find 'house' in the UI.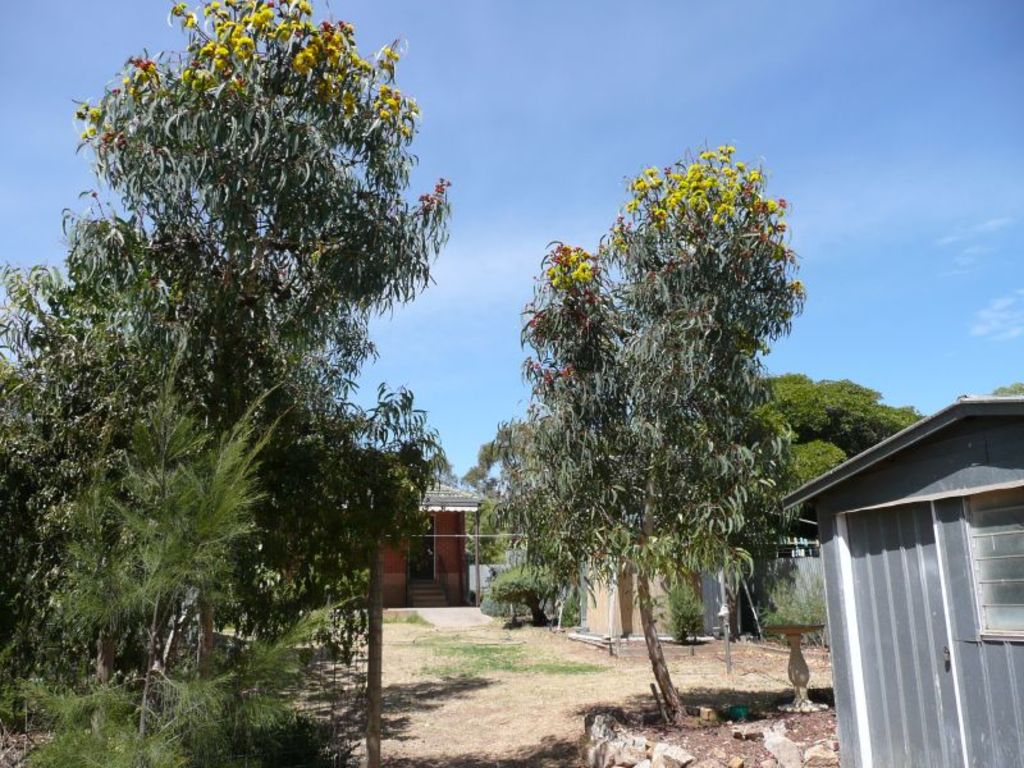
UI element at l=765, t=349, r=1018, b=745.
